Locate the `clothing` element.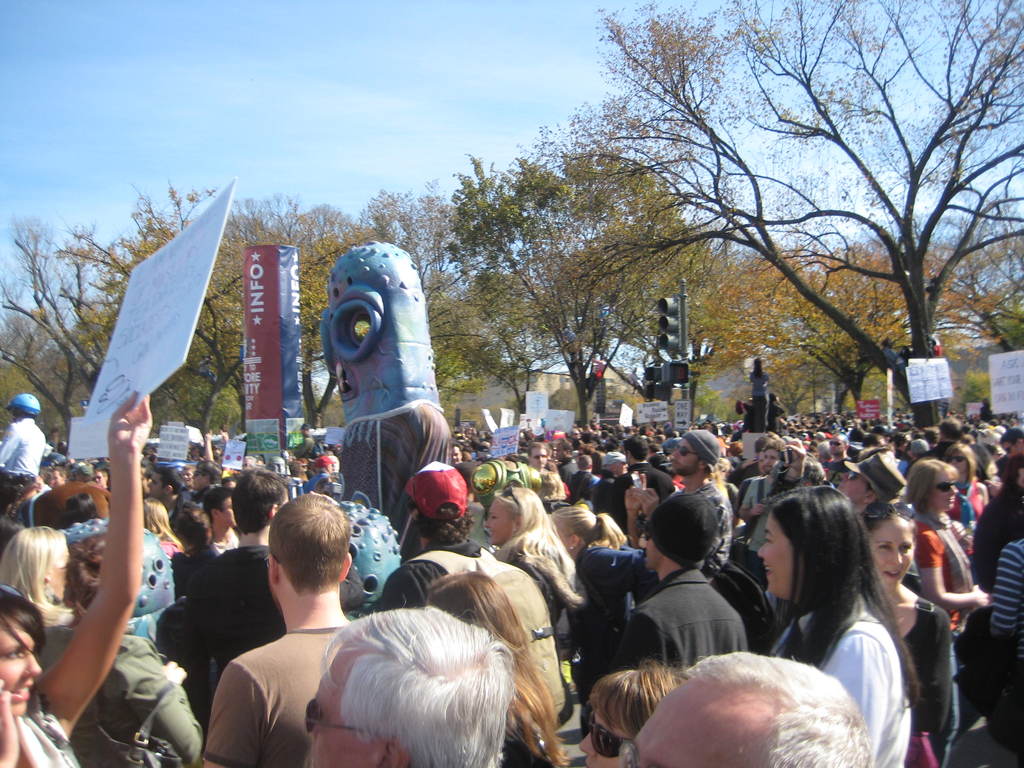
Element bbox: l=188, t=588, r=358, b=766.
